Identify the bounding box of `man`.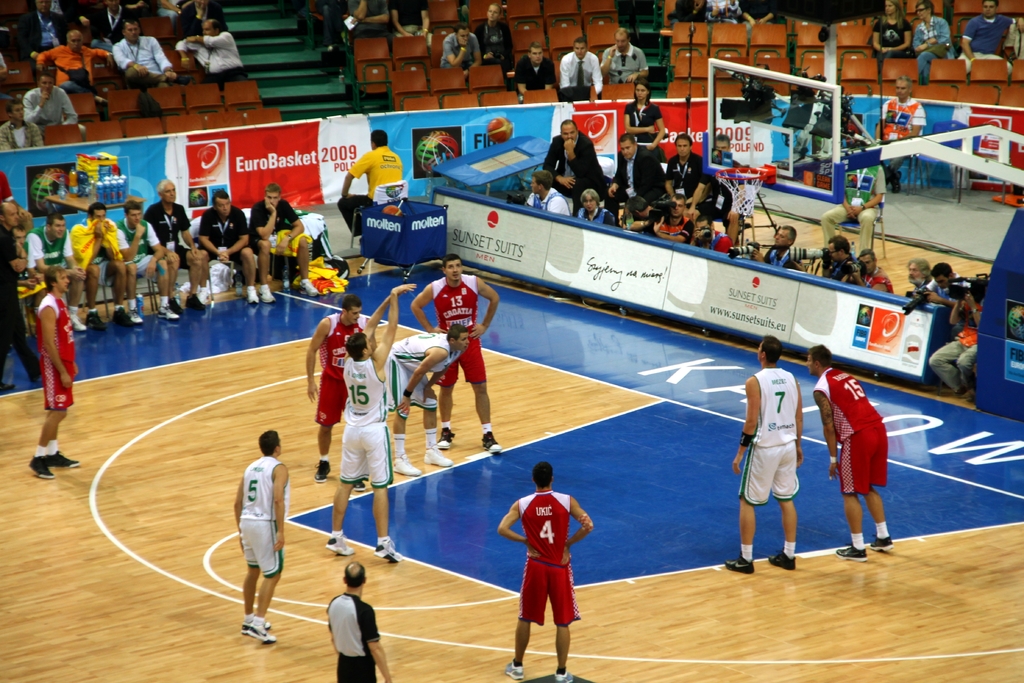
bbox=[563, 38, 605, 101].
